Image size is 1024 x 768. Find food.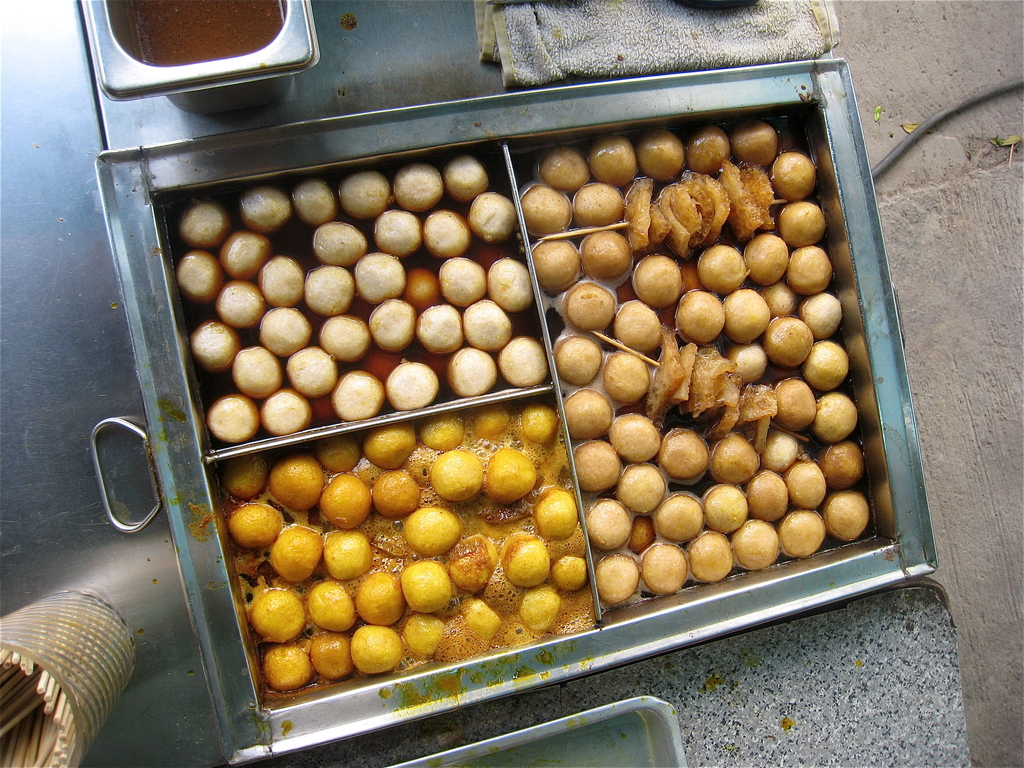
pyautogui.locateOnScreen(266, 447, 326, 516).
